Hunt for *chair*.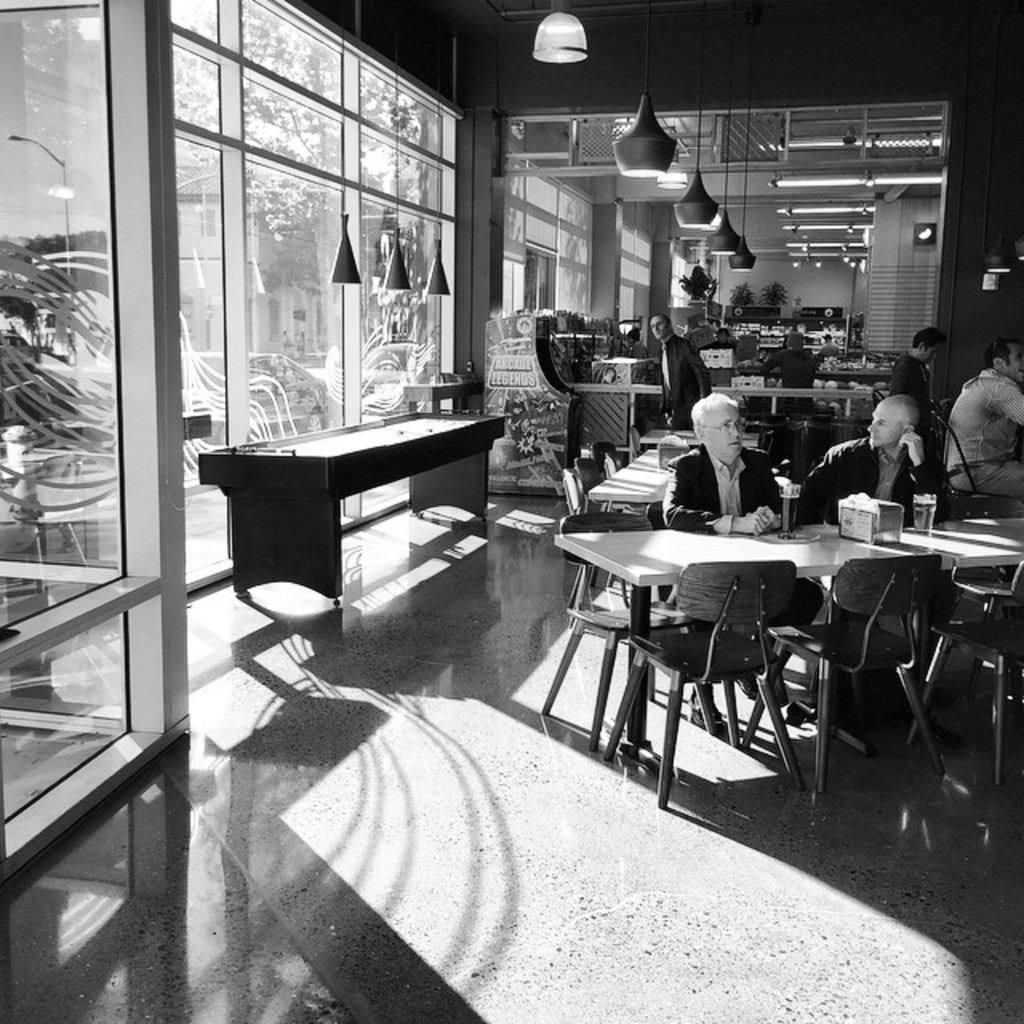
Hunted down at (x1=566, y1=464, x2=621, y2=614).
